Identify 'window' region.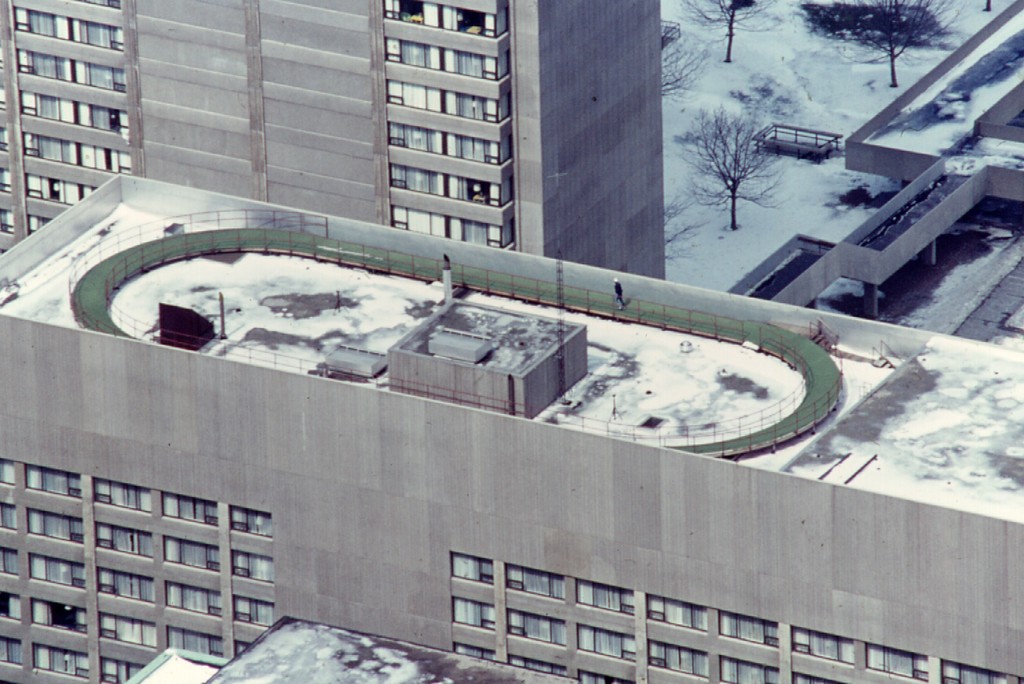
Region: Rect(790, 627, 856, 665).
